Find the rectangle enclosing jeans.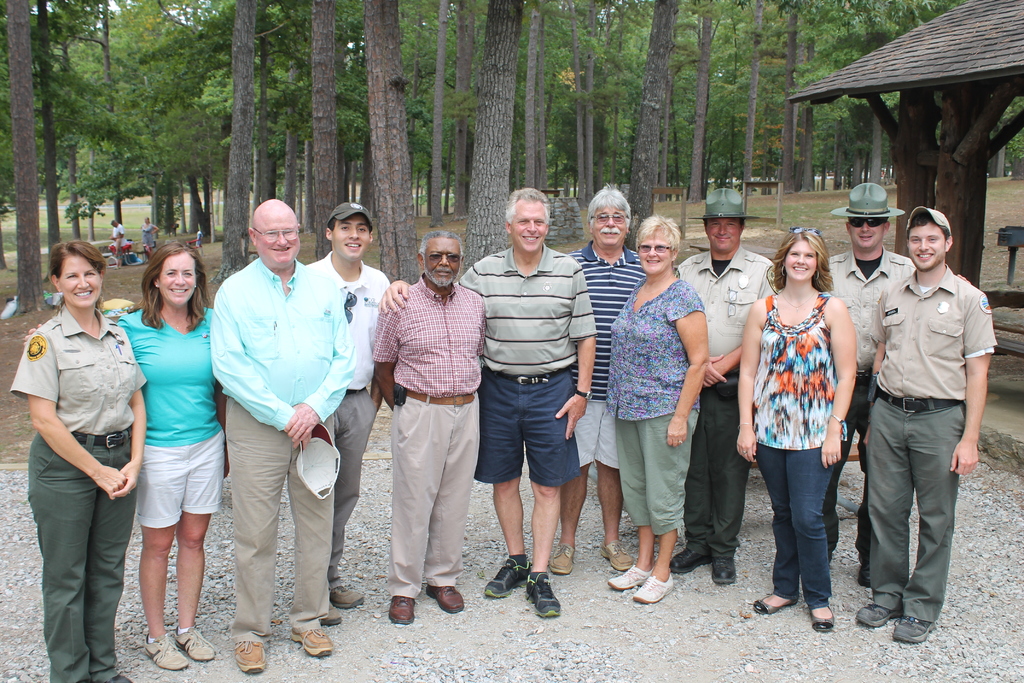
{"left": 751, "top": 449, "right": 830, "bottom": 614}.
